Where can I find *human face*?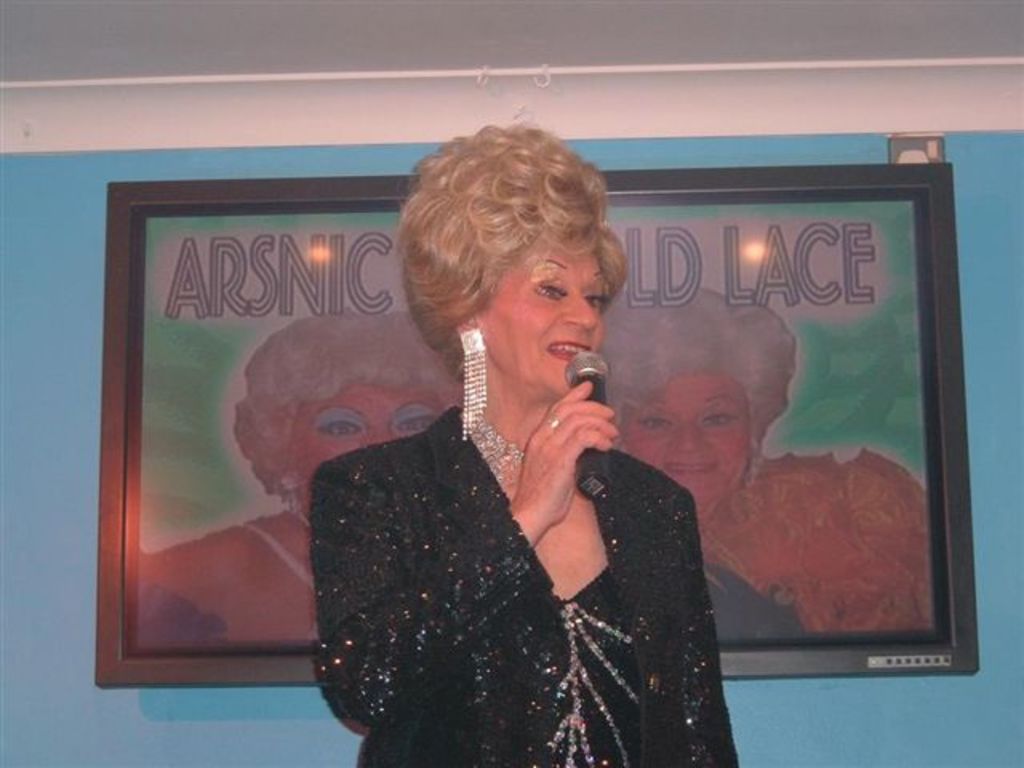
You can find it at 482:229:598:392.
